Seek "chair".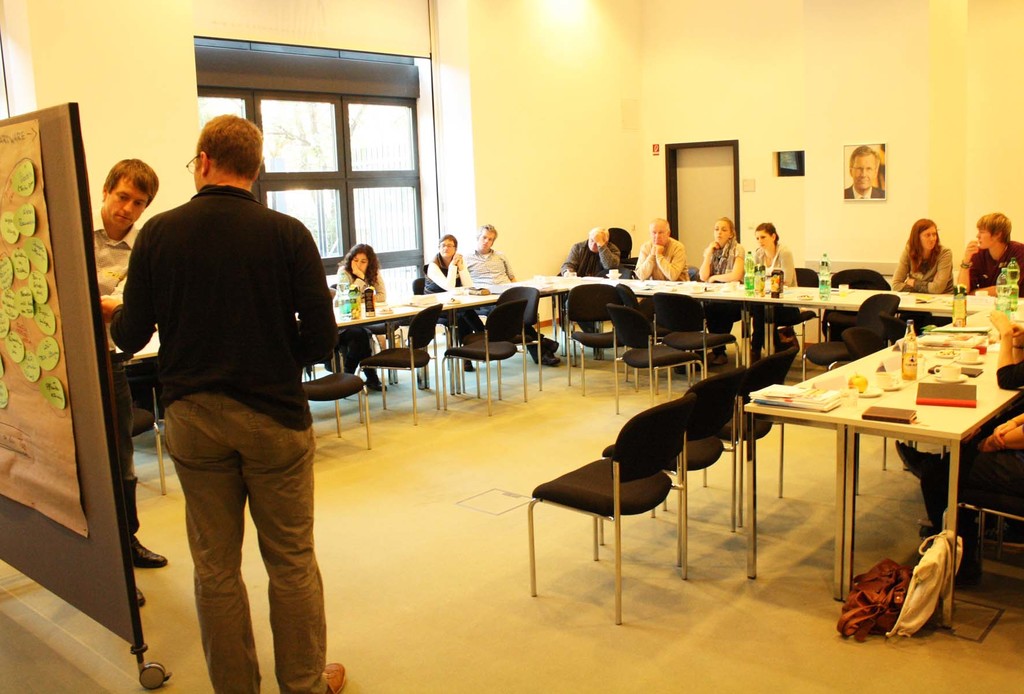
region(757, 265, 824, 357).
